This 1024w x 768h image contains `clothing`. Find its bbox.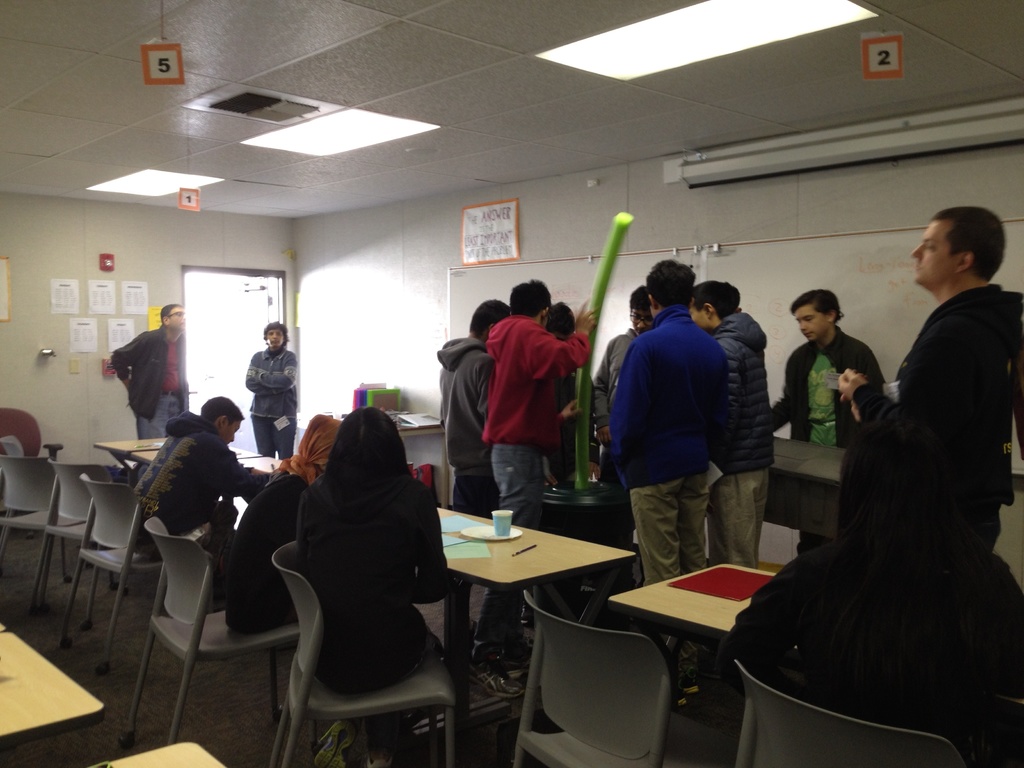
pyautogui.locateOnScreen(760, 333, 893, 445).
